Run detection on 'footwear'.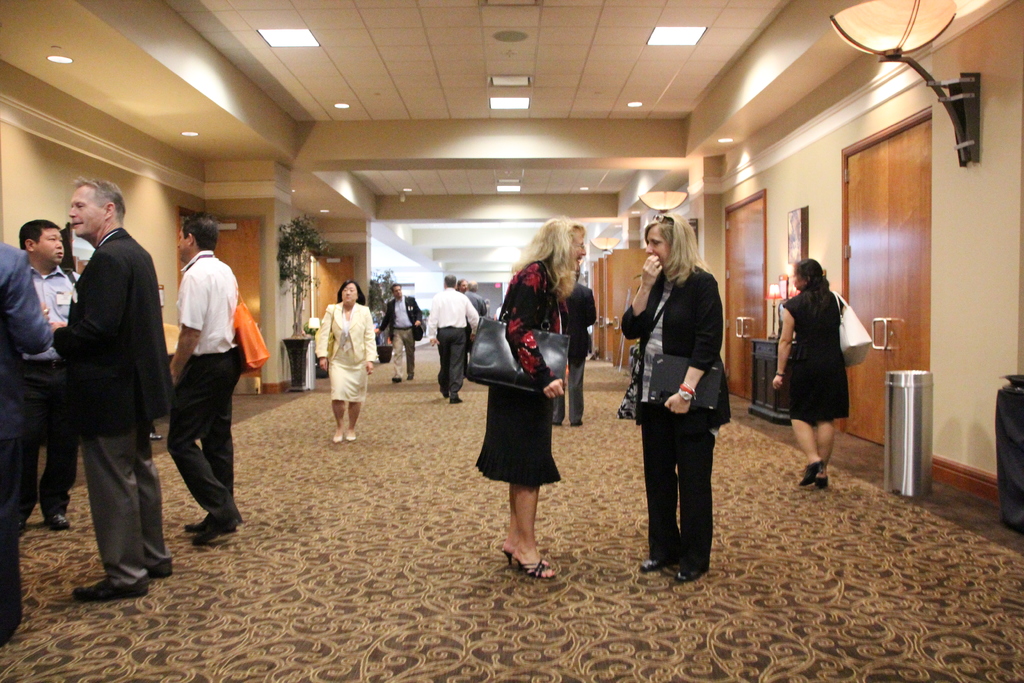
Result: bbox=(69, 580, 145, 601).
